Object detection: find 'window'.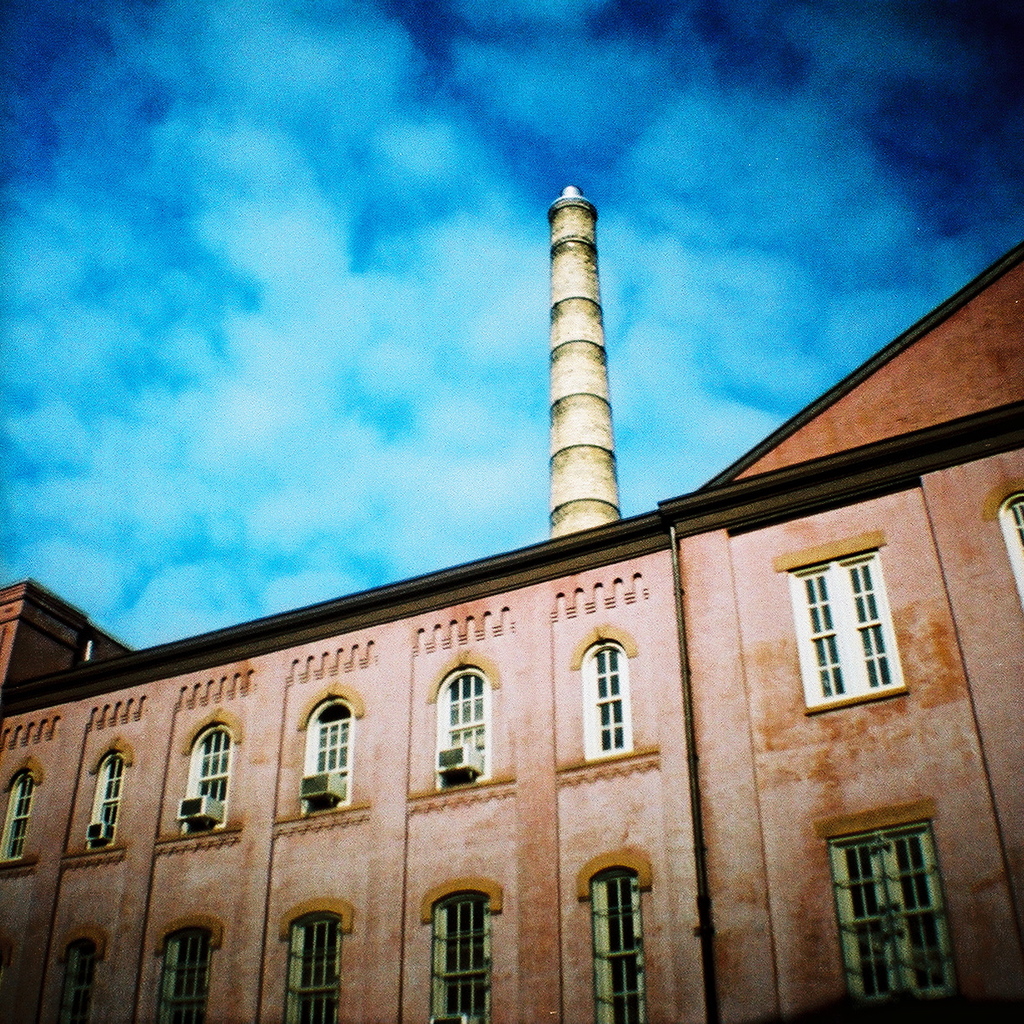
locate(581, 641, 636, 755).
